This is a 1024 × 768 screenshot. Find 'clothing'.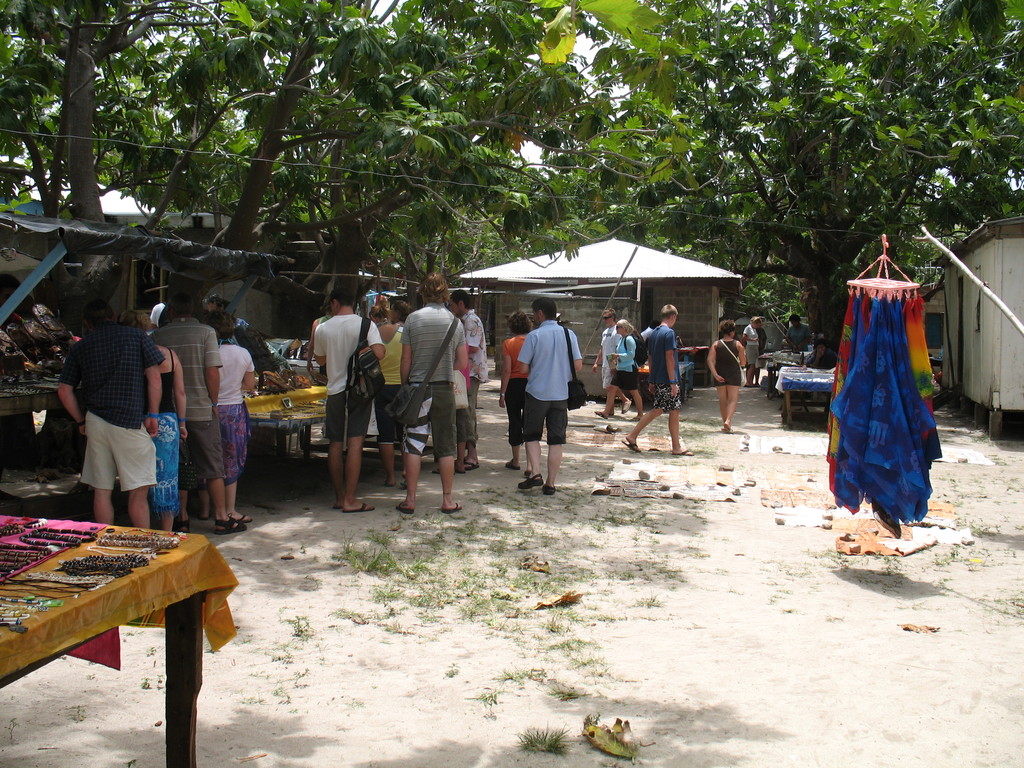
Bounding box: <box>151,353,181,511</box>.
